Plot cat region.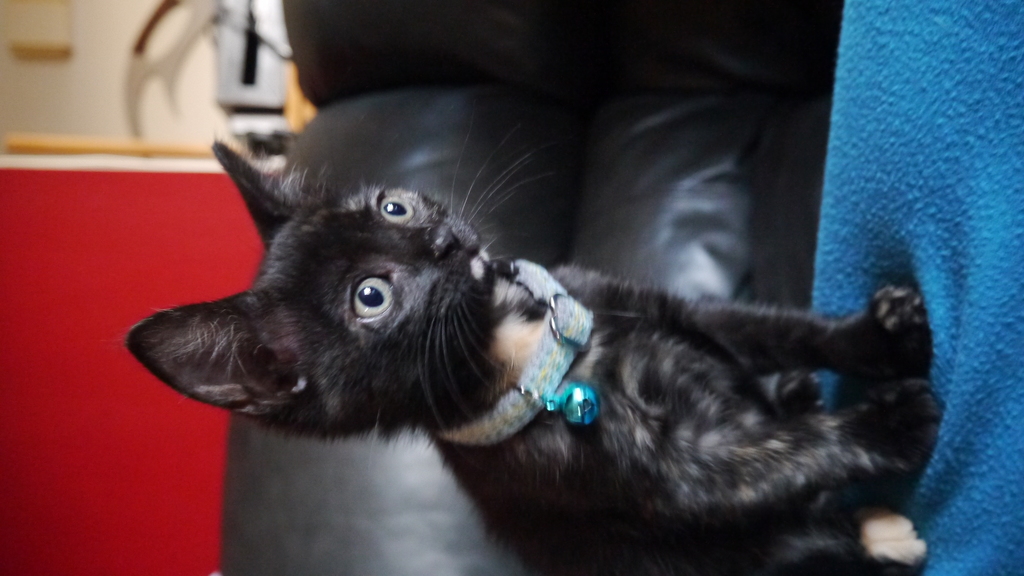
Plotted at locate(123, 115, 946, 575).
